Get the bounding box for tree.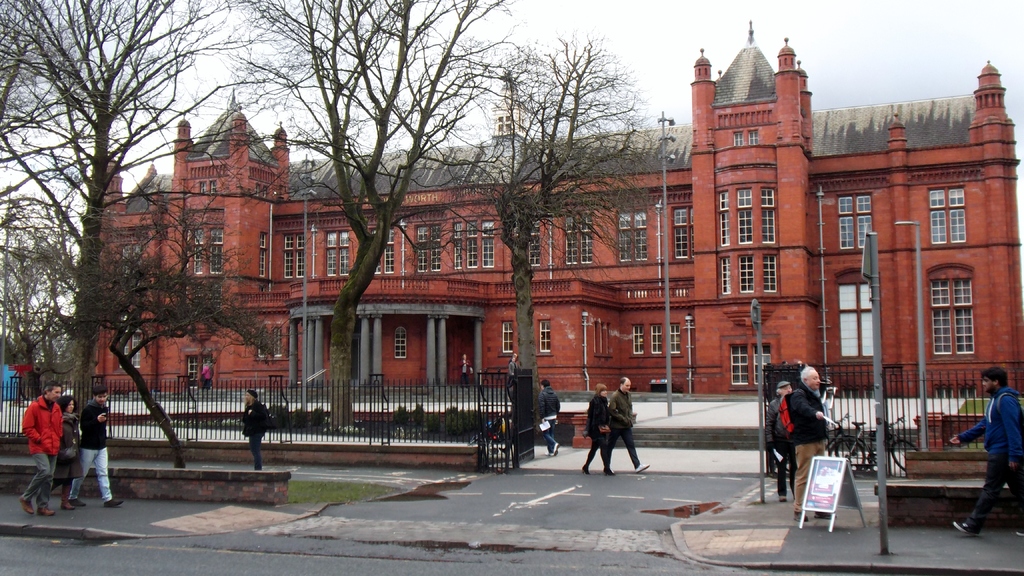
bbox(452, 32, 649, 415).
